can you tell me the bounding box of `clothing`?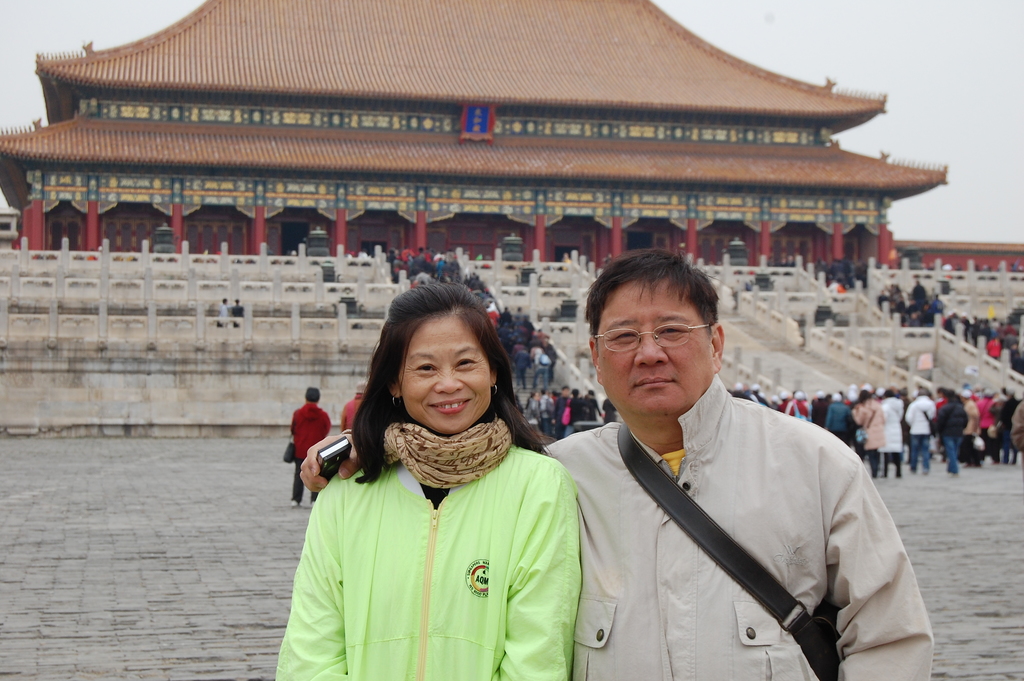
290 400 335 496.
